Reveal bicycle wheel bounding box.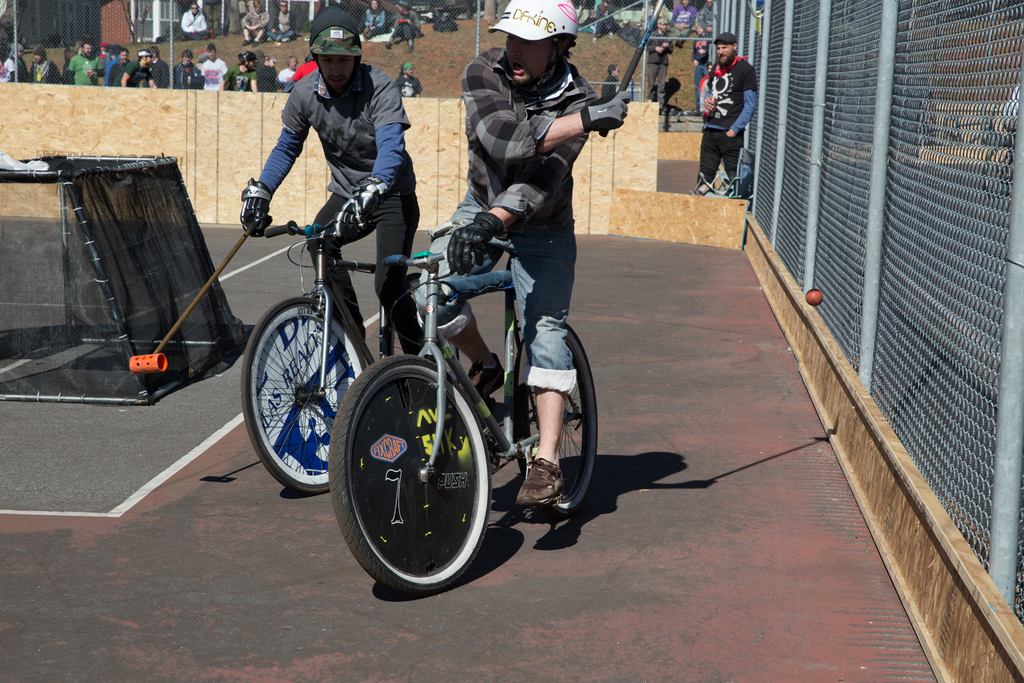
Revealed: region(405, 270, 459, 370).
